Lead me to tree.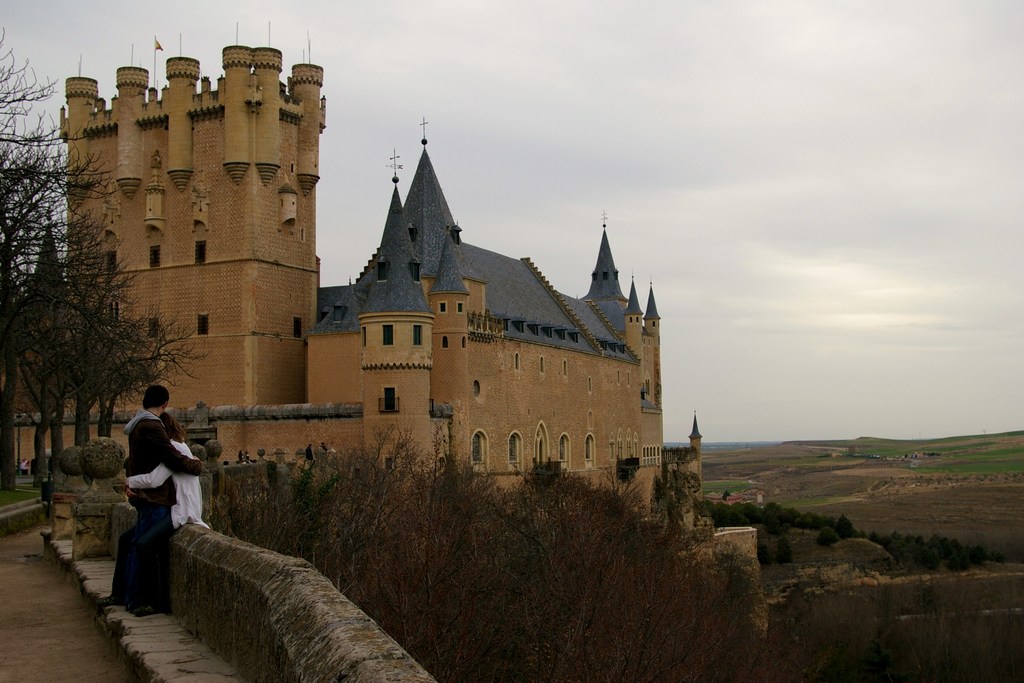
Lead to <bbox>0, 45, 115, 318</bbox>.
